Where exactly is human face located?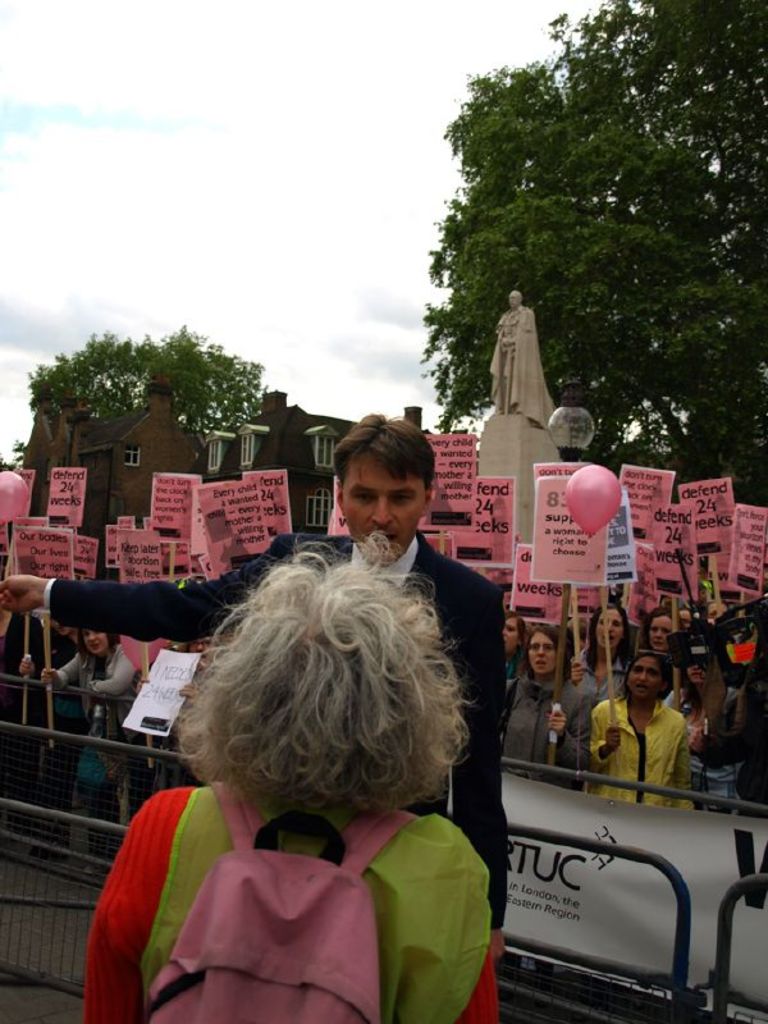
Its bounding box is 83 625 109 654.
